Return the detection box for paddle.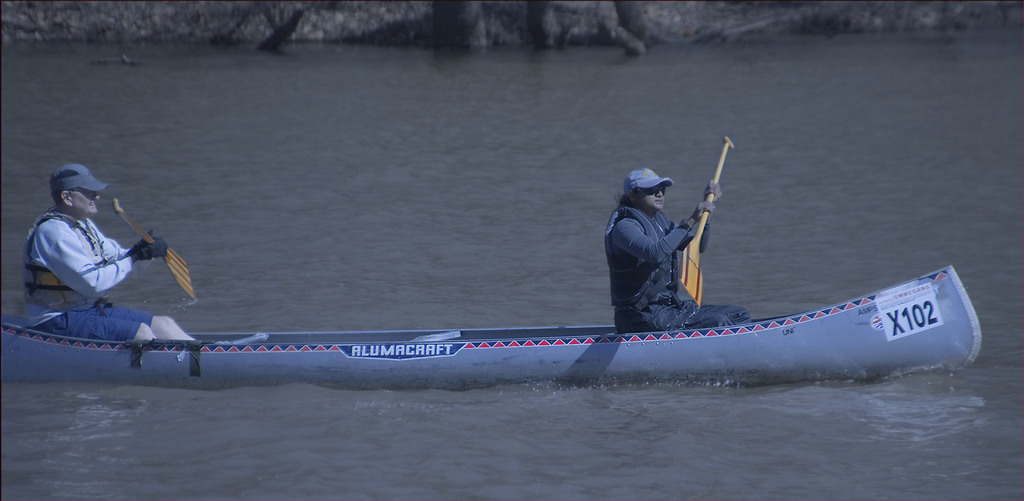
l=678, t=135, r=733, b=302.
